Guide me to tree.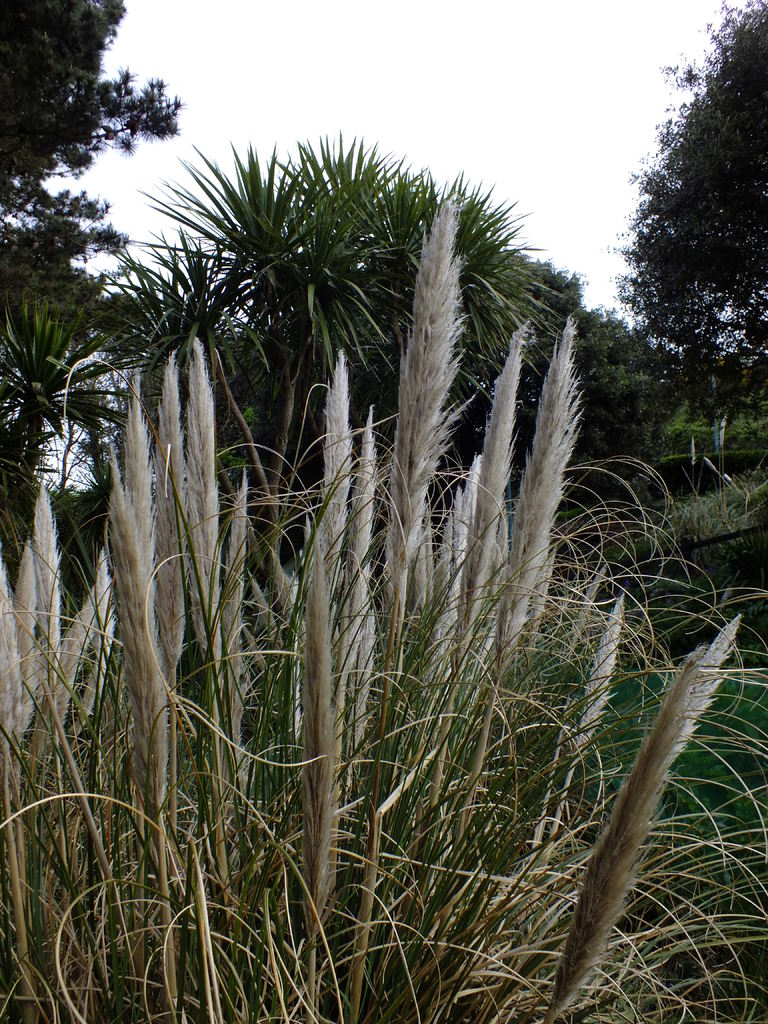
Guidance: 0/0/185/220.
